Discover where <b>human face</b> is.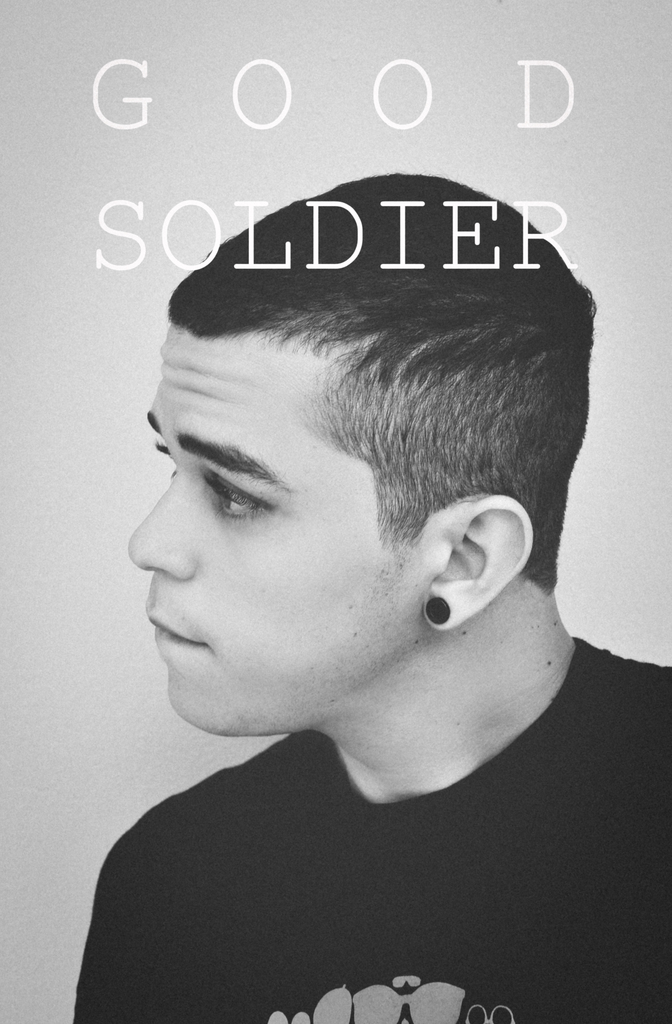
Discovered at rect(114, 322, 425, 735).
